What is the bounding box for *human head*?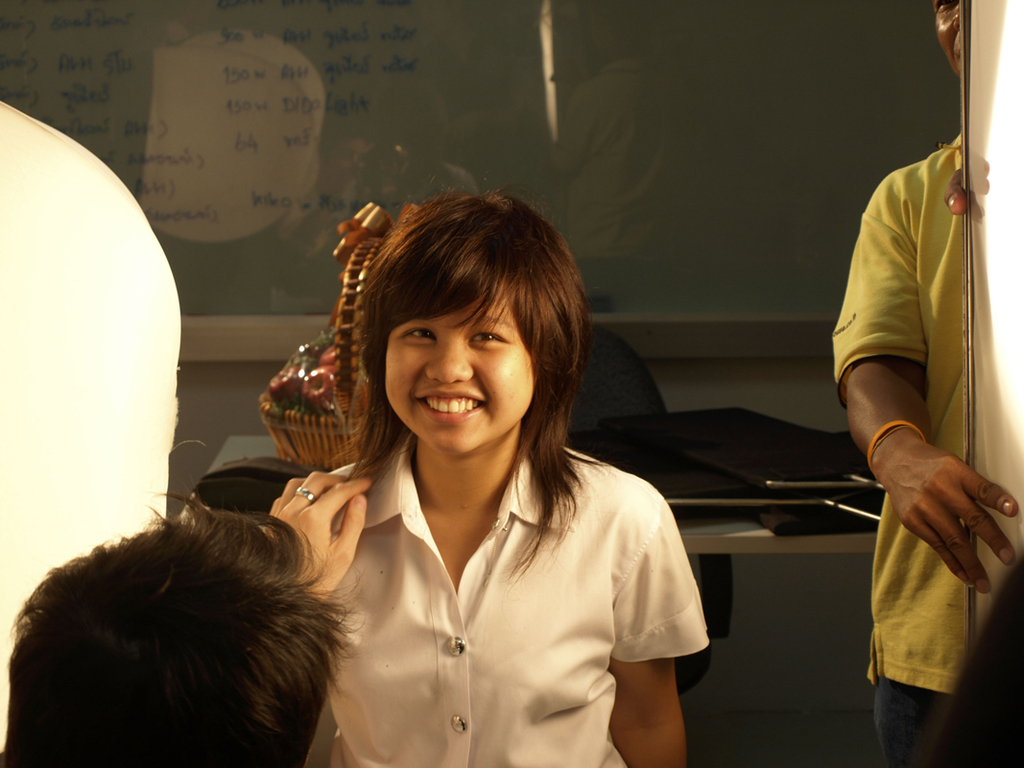
locate(353, 183, 593, 461).
